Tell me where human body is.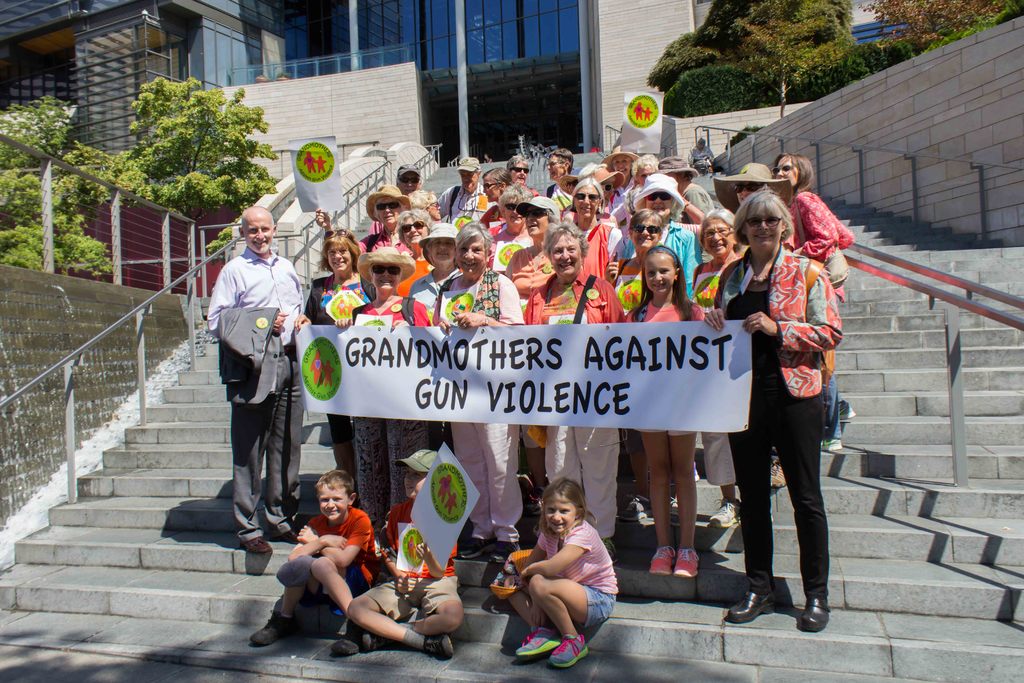
human body is at 236 477 380 657.
